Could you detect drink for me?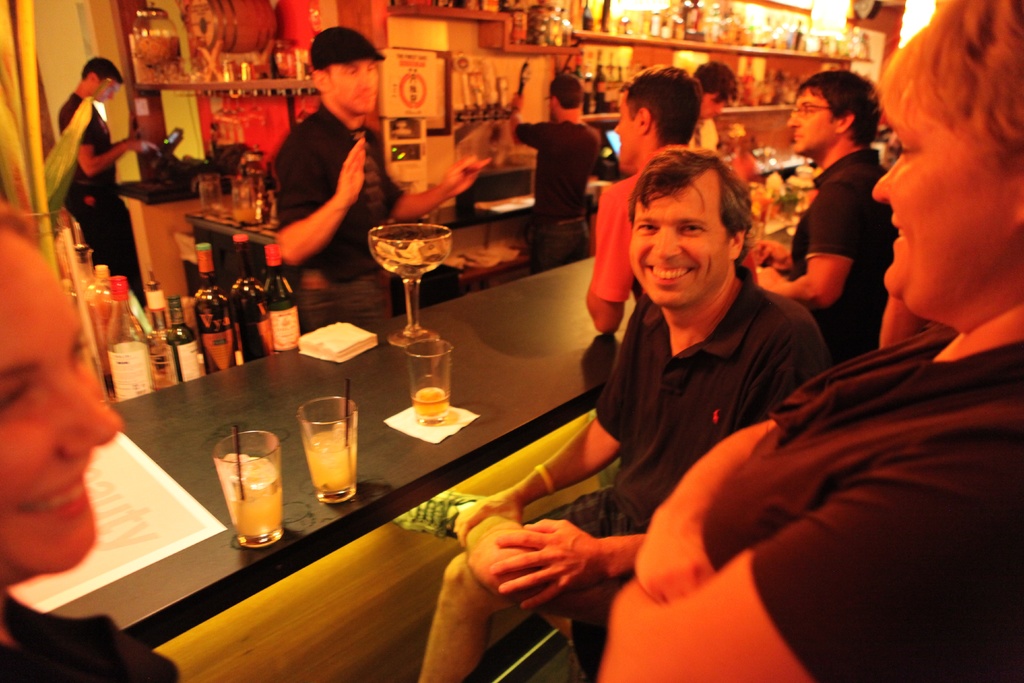
Detection result: pyautogui.locateOnScreen(289, 379, 353, 504).
